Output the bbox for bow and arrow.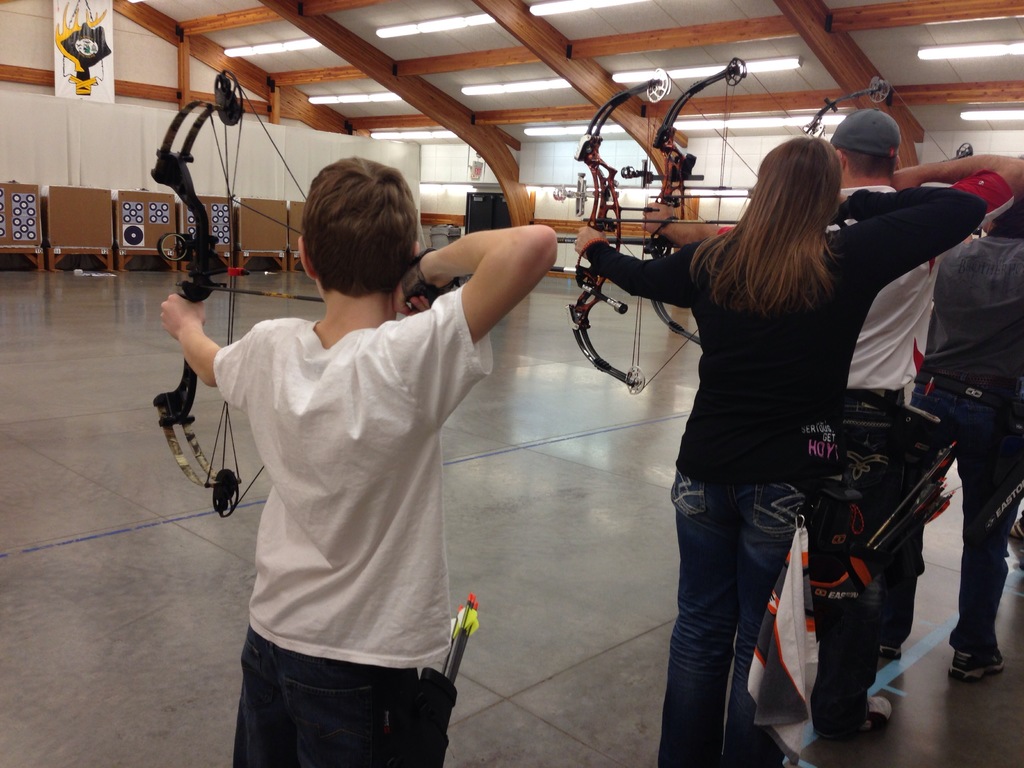
x1=636 y1=59 x2=848 y2=352.
